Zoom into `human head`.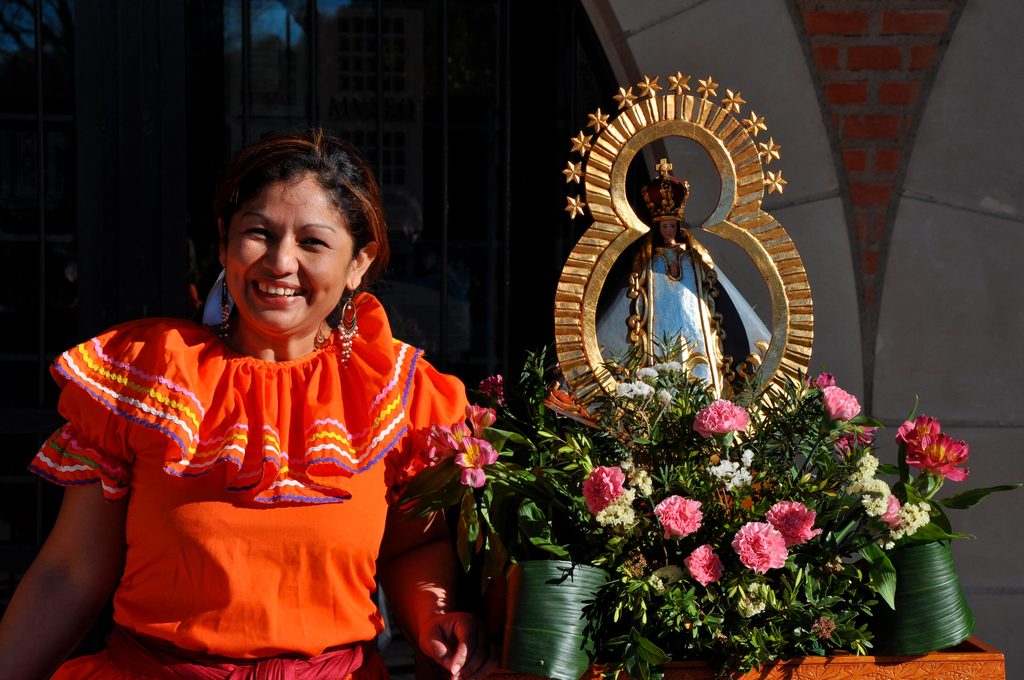
Zoom target: bbox(195, 134, 401, 338).
